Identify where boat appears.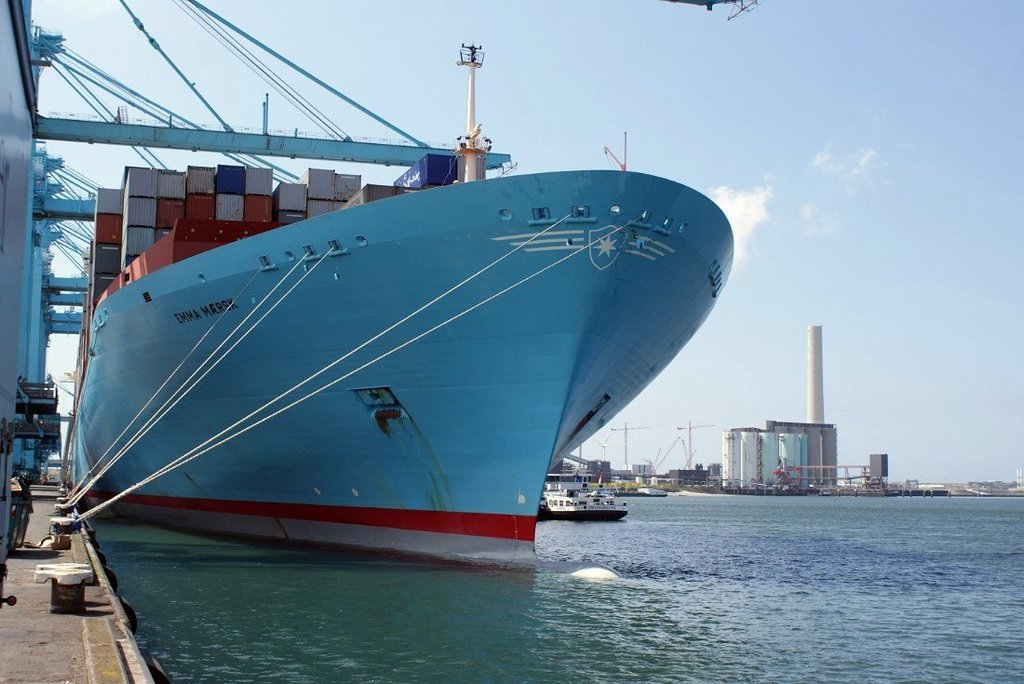
Appears at l=43, t=86, r=781, b=547.
